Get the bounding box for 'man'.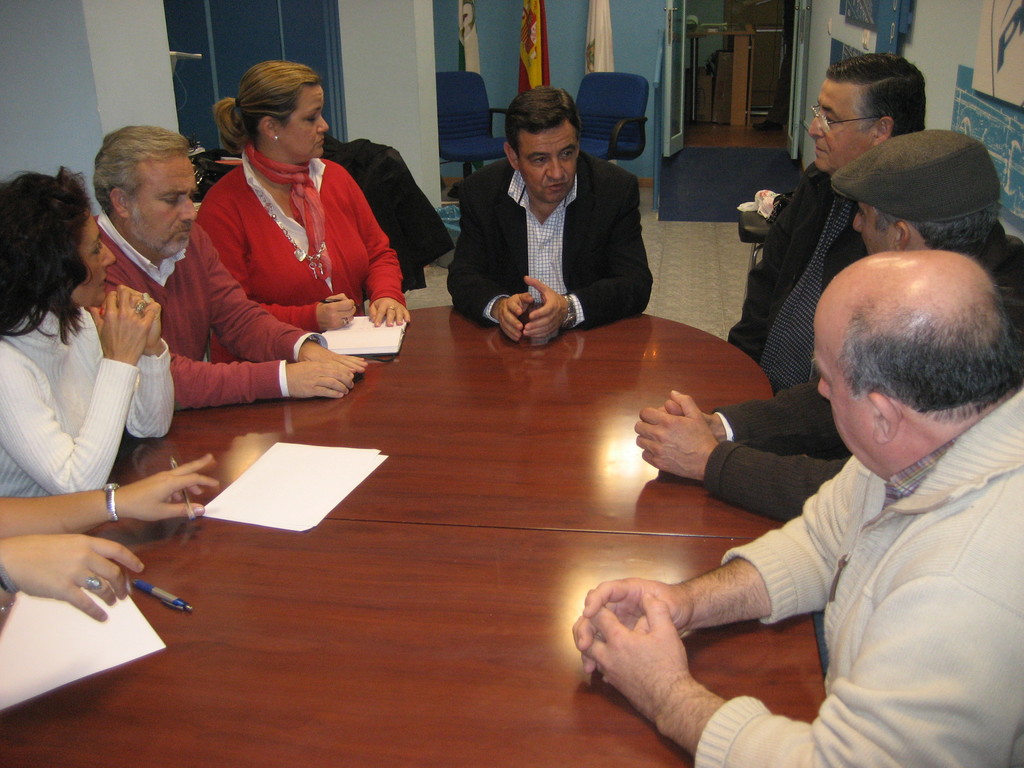
445:82:657:345.
